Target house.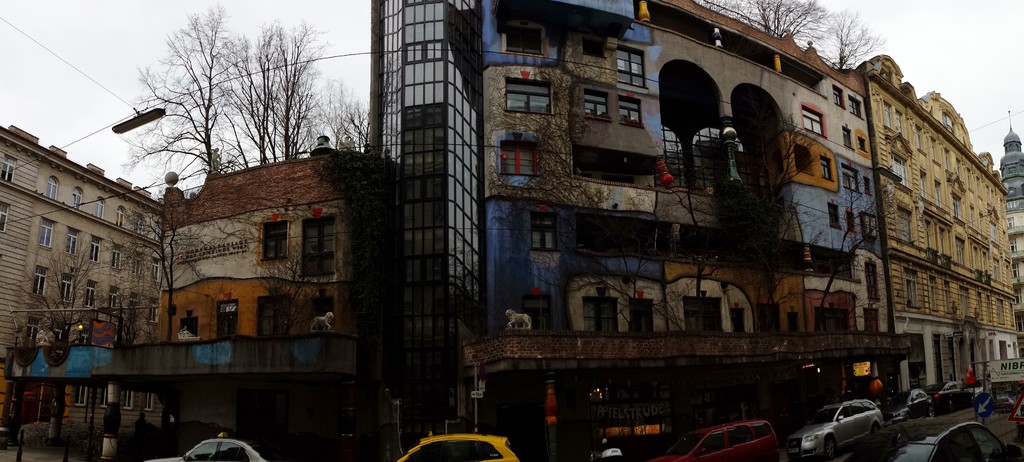
Target region: box(0, 128, 165, 425).
